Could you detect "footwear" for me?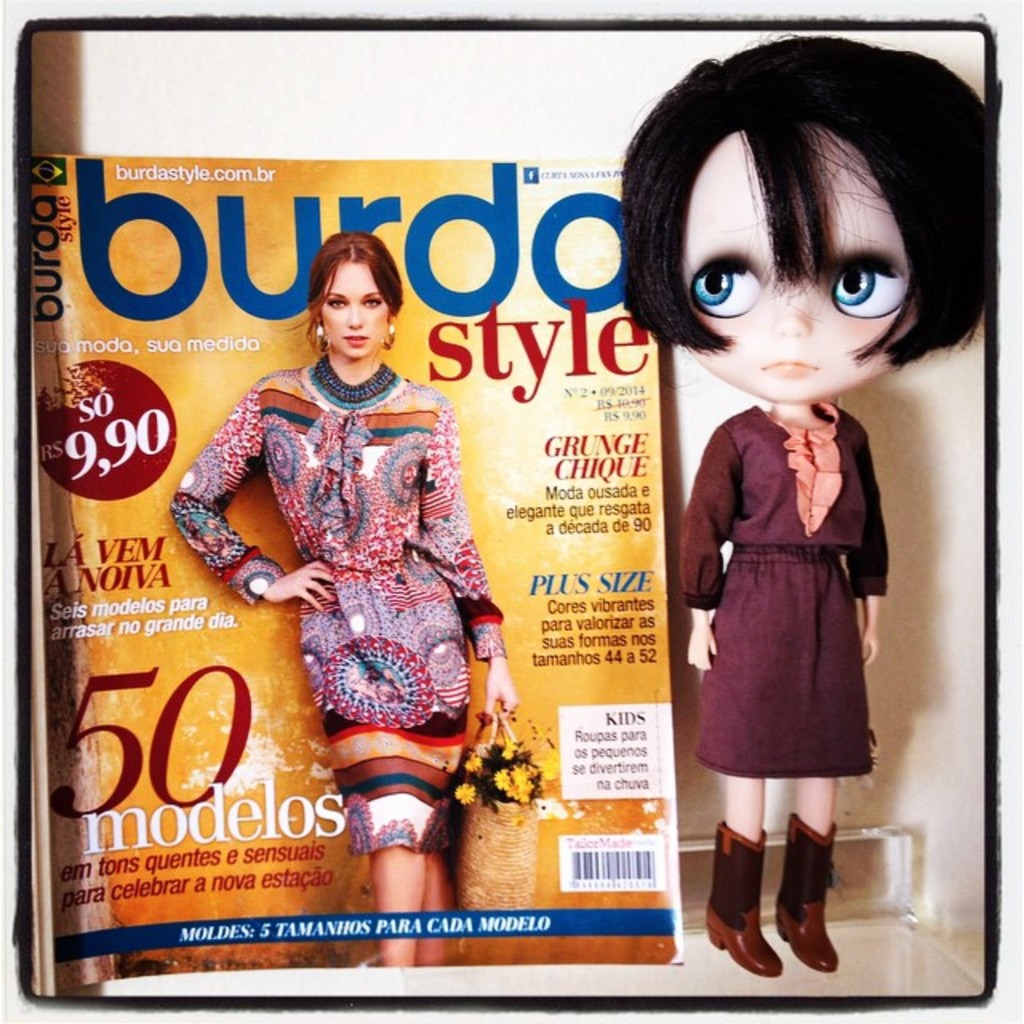
Detection result: region(706, 816, 781, 976).
